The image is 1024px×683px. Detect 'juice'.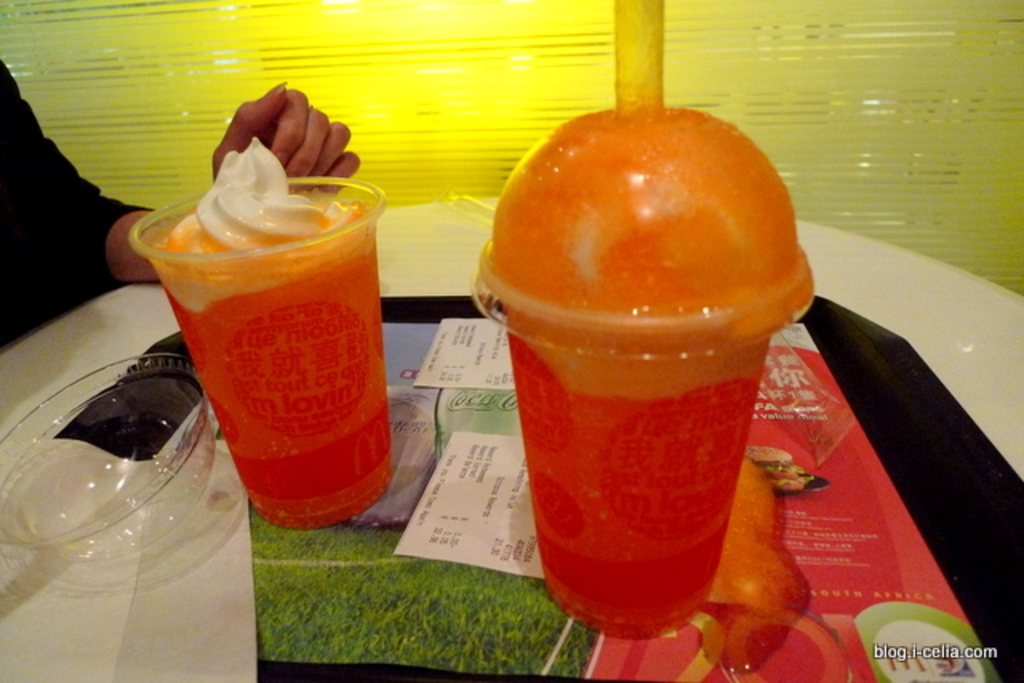
Detection: Rect(477, 85, 808, 629).
